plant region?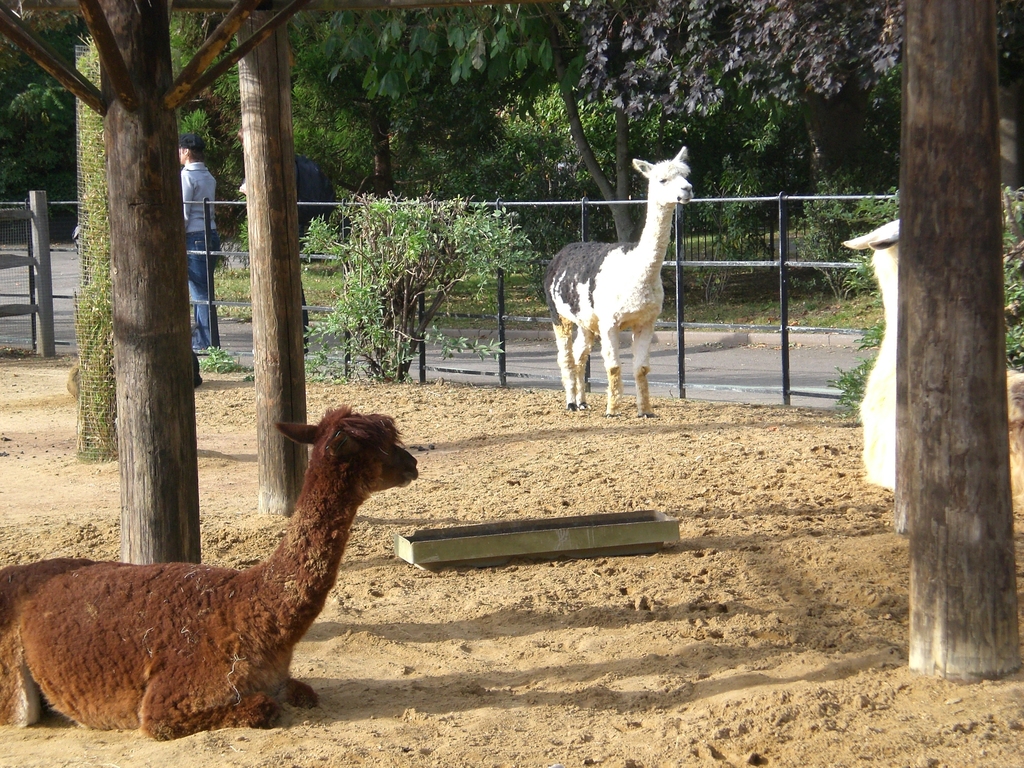
[485,77,708,260]
